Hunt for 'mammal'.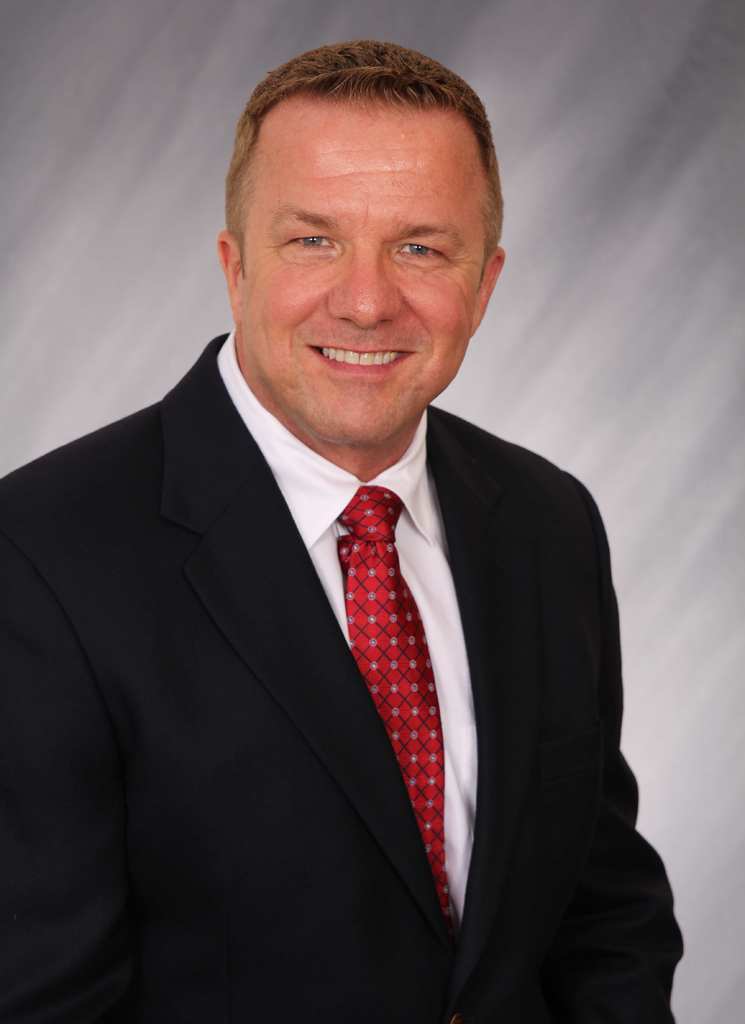
Hunted down at [31,84,676,1009].
